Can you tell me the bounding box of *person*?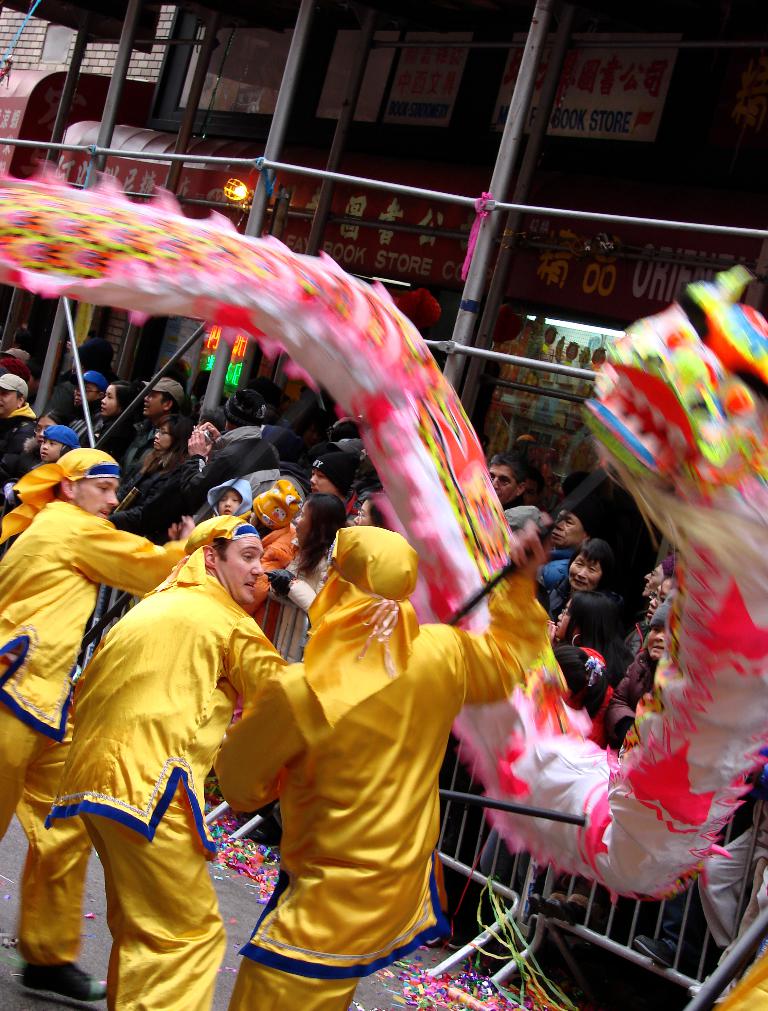
pyautogui.locateOnScreen(257, 481, 336, 660).
